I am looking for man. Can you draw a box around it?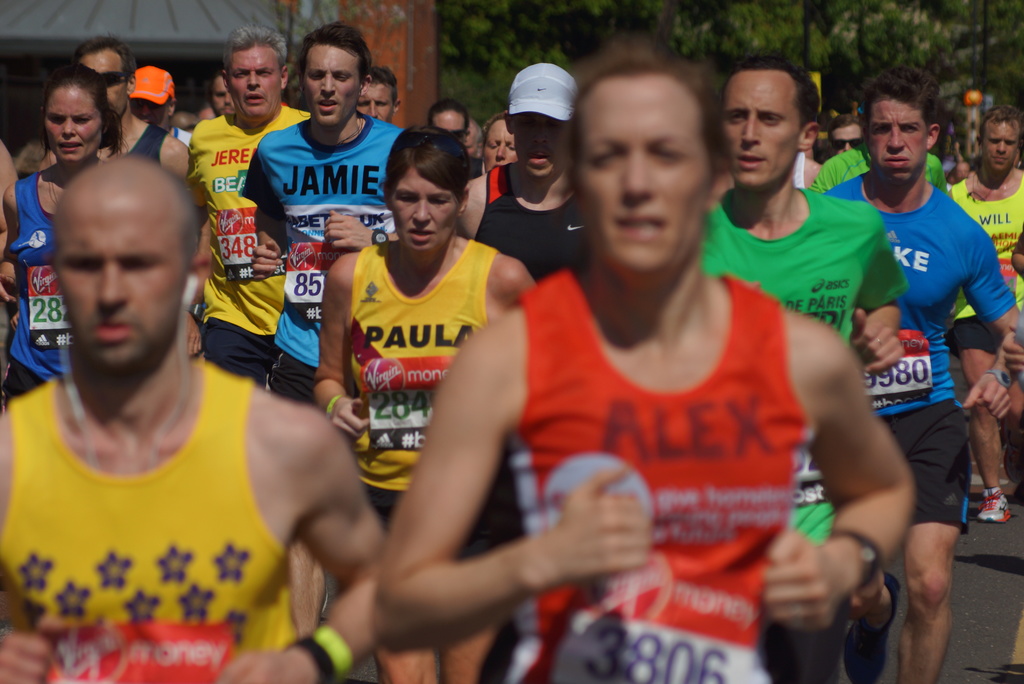
Sure, the bounding box is [left=695, top=53, right=904, bottom=683].
